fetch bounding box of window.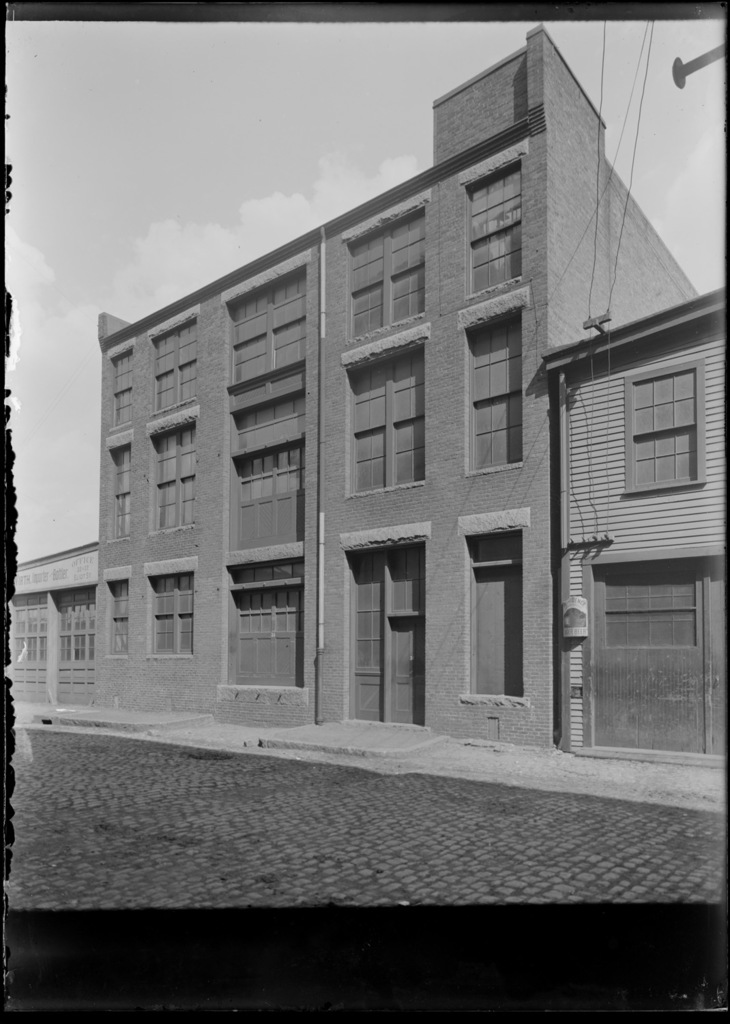
Bbox: 460:153:526:300.
